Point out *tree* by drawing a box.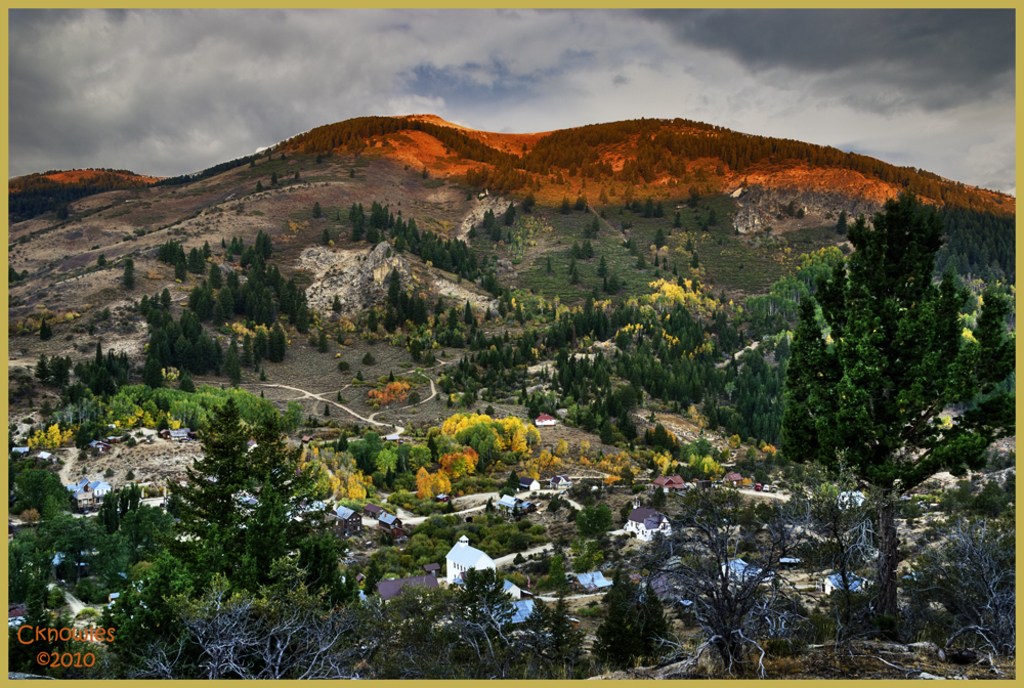
(899, 516, 1023, 662).
